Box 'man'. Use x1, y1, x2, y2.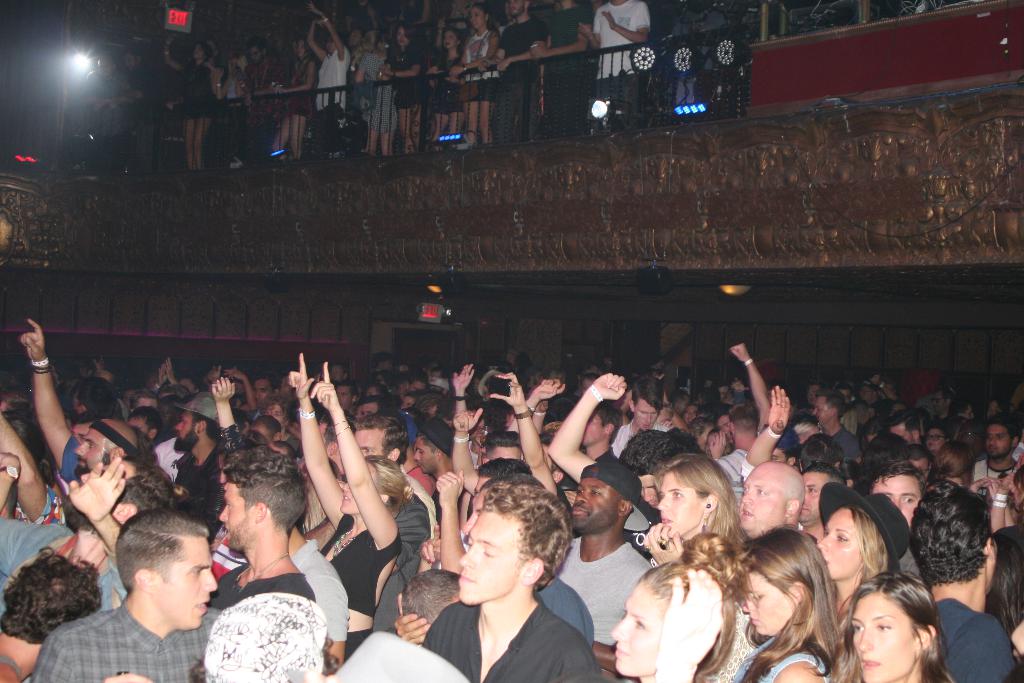
481, 0, 544, 145.
